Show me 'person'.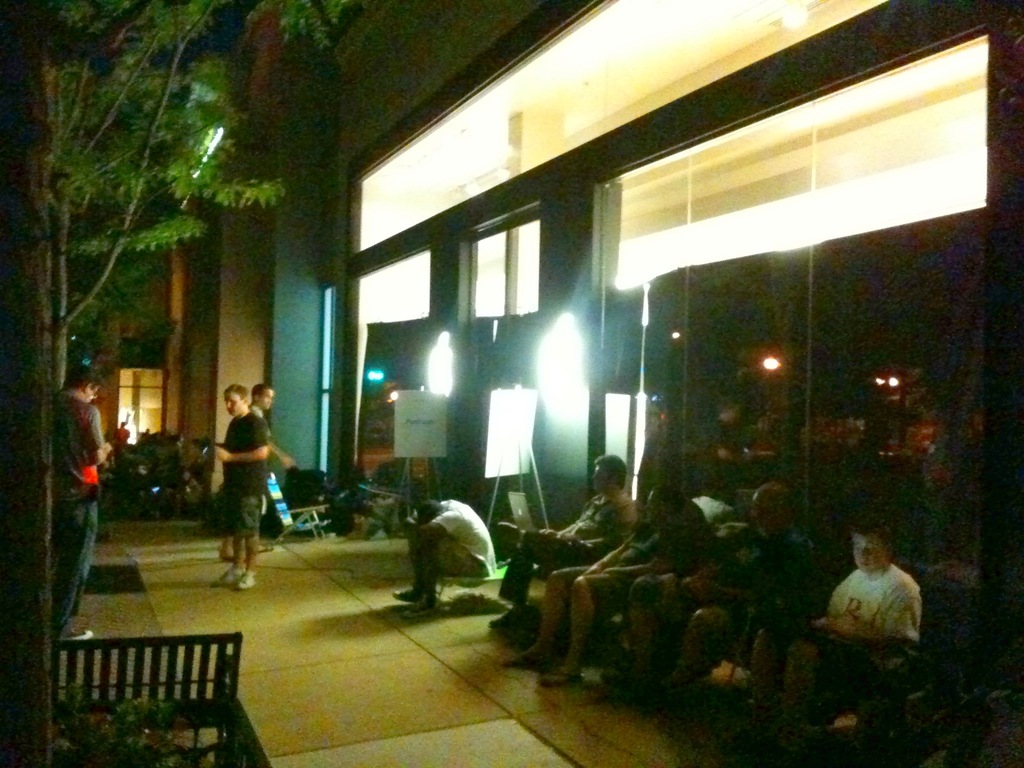
'person' is here: select_region(612, 494, 798, 687).
